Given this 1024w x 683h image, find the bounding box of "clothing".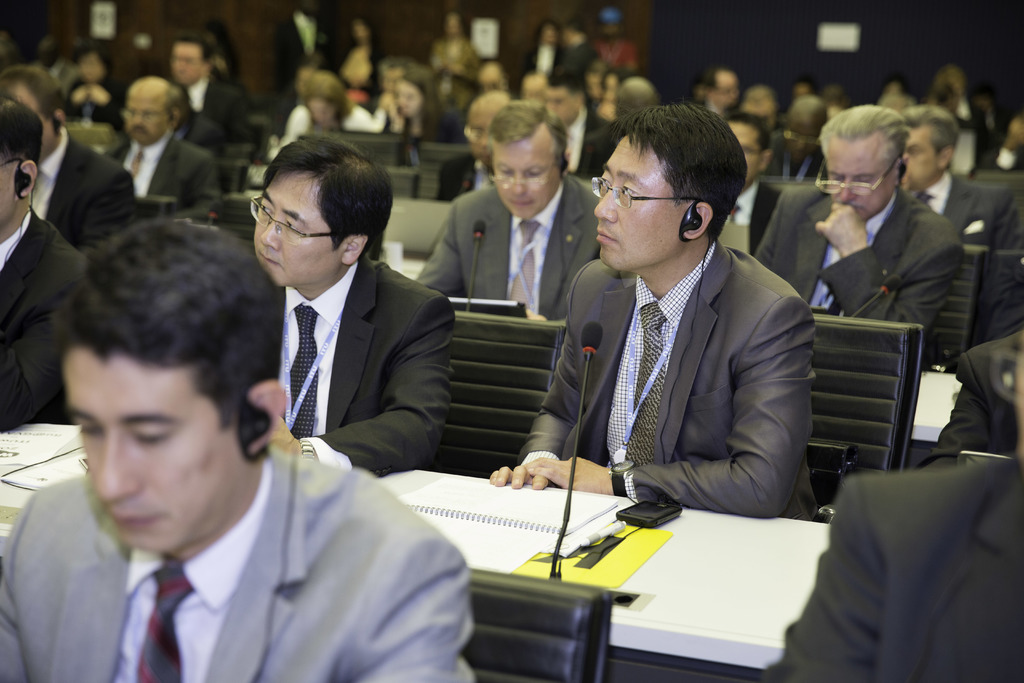
locate(524, 236, 817, 523).
